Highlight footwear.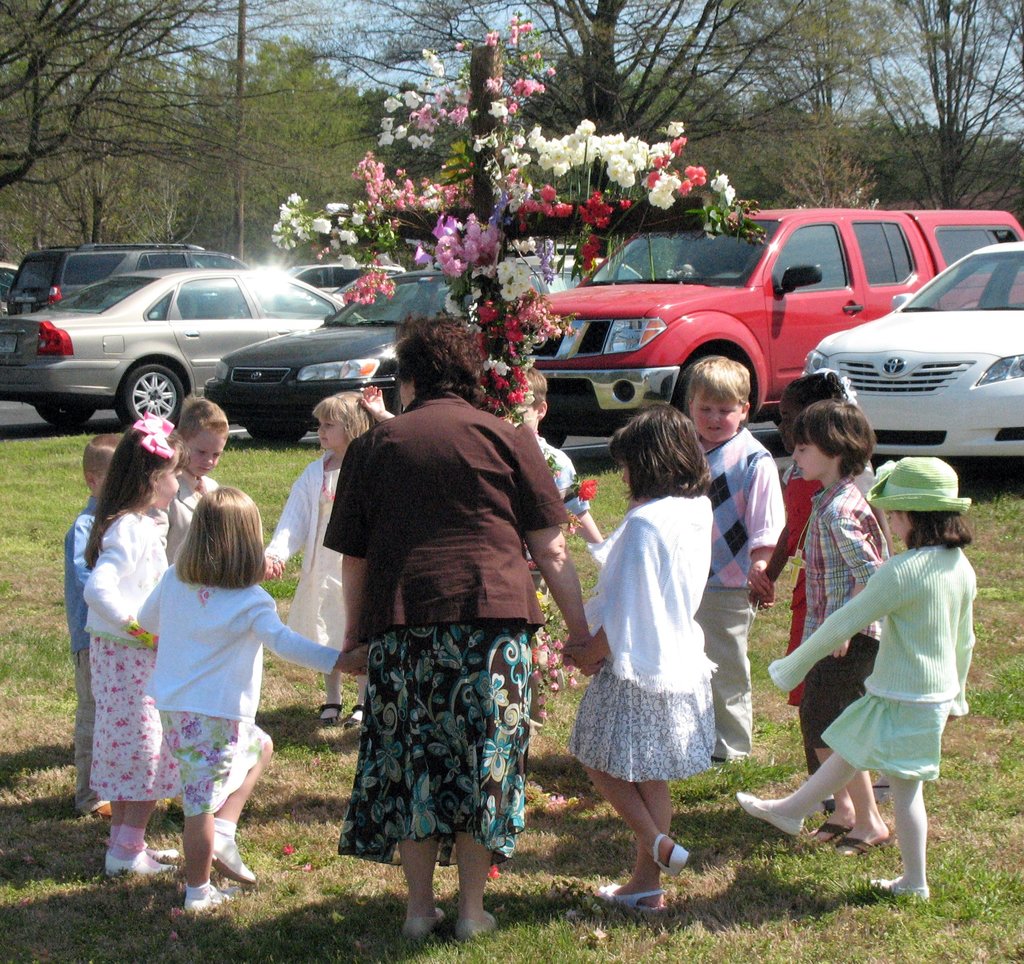
Highlighted region: bbox(593, 879, 677, 931).
